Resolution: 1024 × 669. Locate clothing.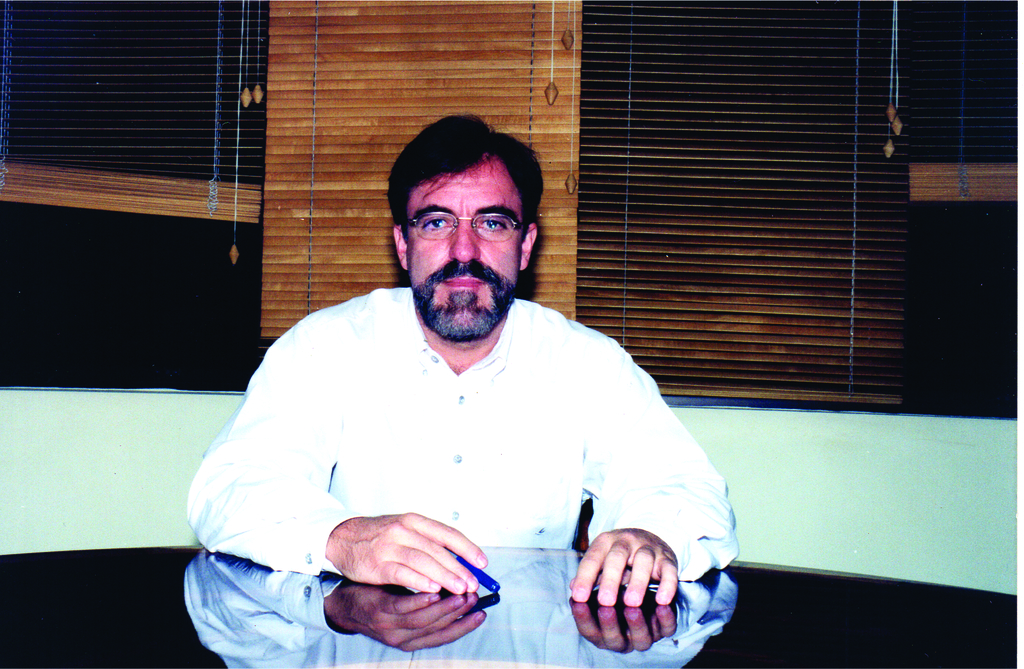
[x1=175, y1=285, x2=746, y2=602].
